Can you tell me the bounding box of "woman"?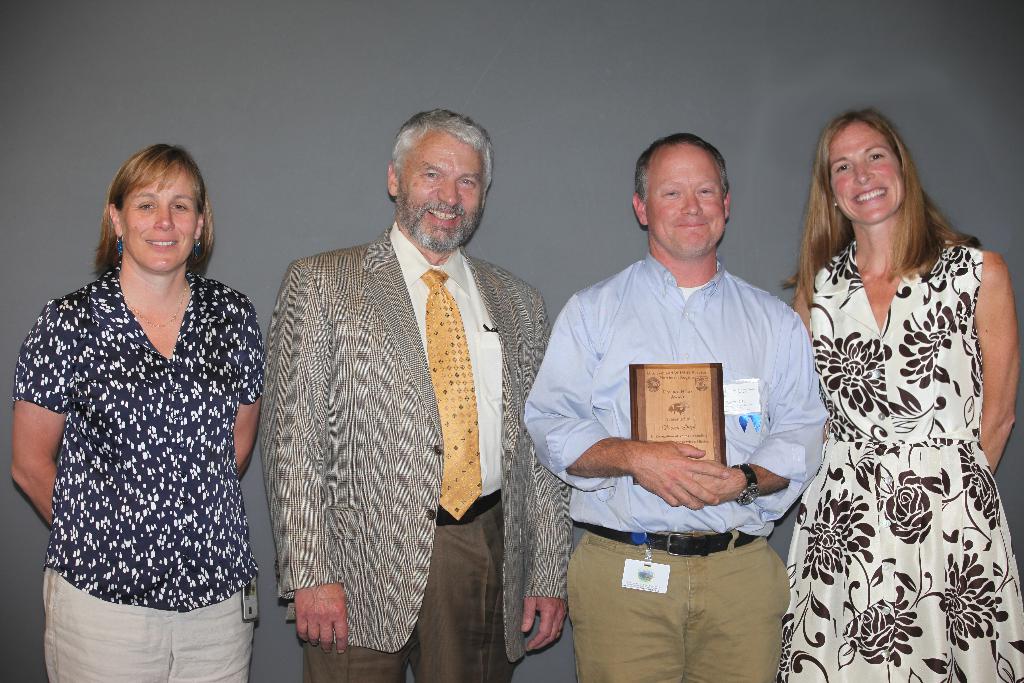
[left=8, top=145, right=266, bottom=682].
